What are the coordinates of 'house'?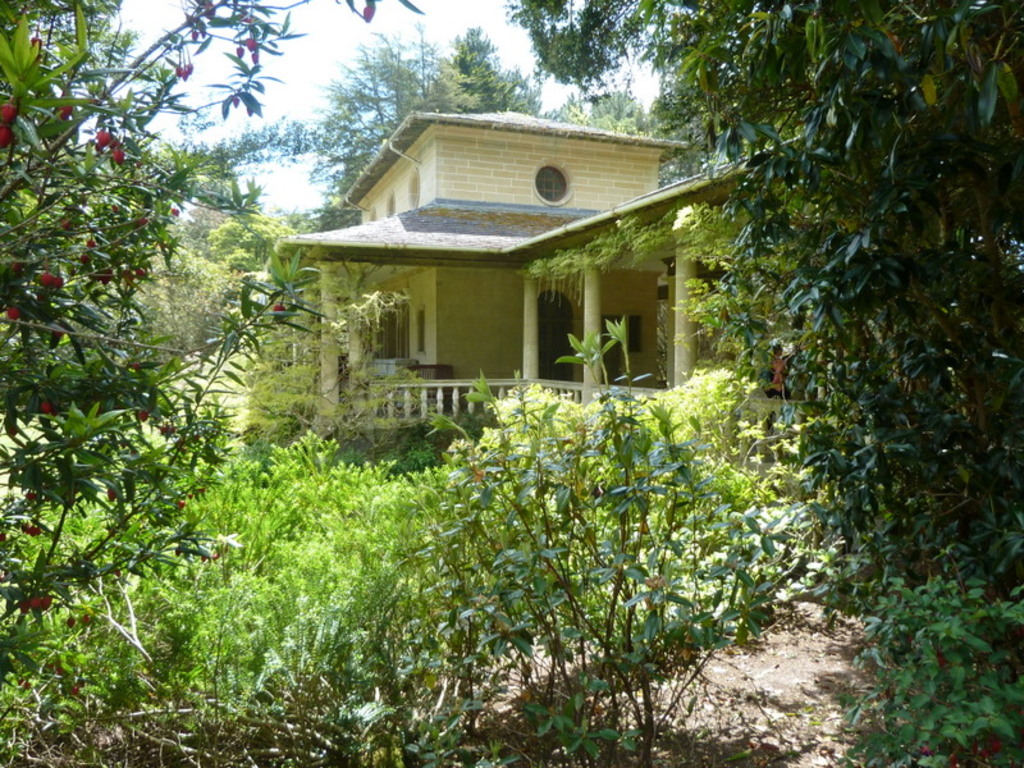
[257, 109, 819, 484].
